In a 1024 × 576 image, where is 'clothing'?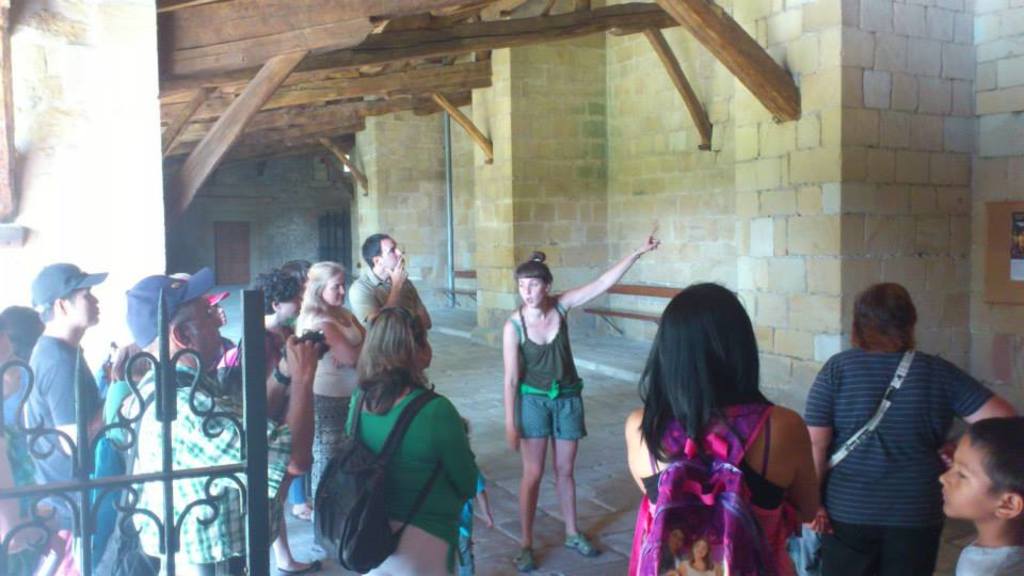
(115, 349, 292, 575).
